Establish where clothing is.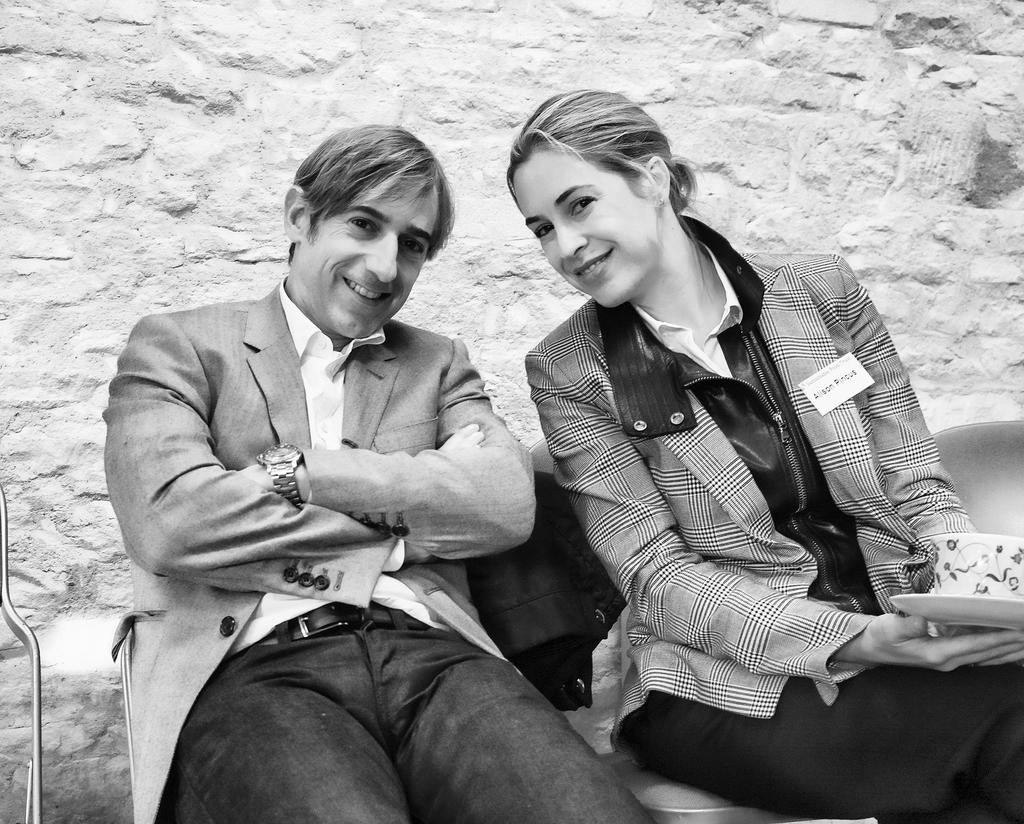
Established at bbox=(95, 233, 552, 770).
